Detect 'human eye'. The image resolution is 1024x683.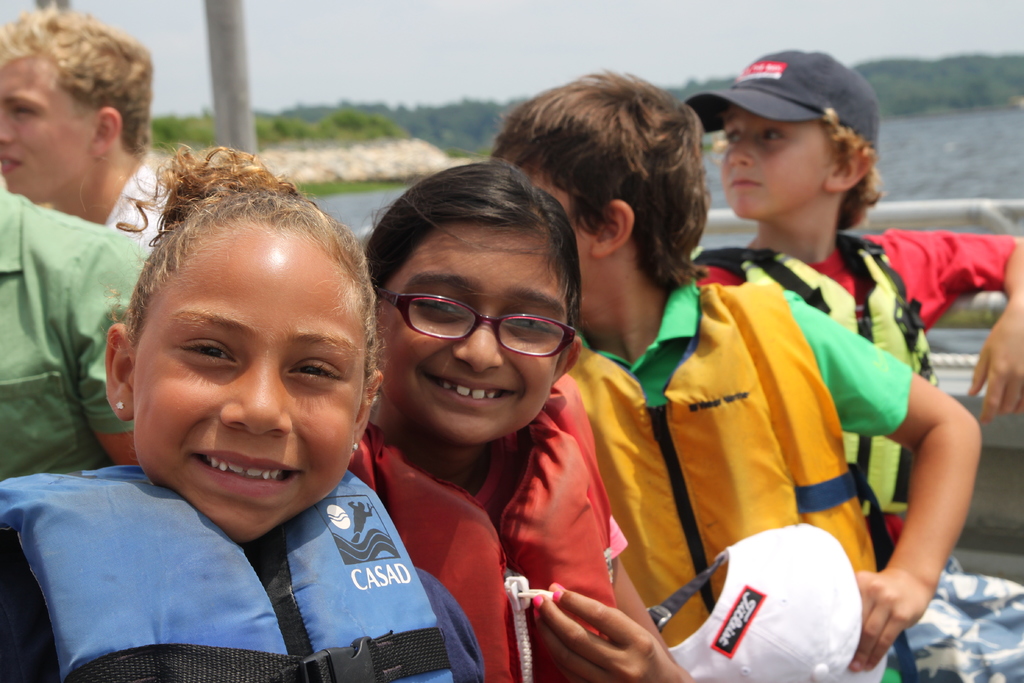
(x1=505, y1=310, x2=560, y2=331).
